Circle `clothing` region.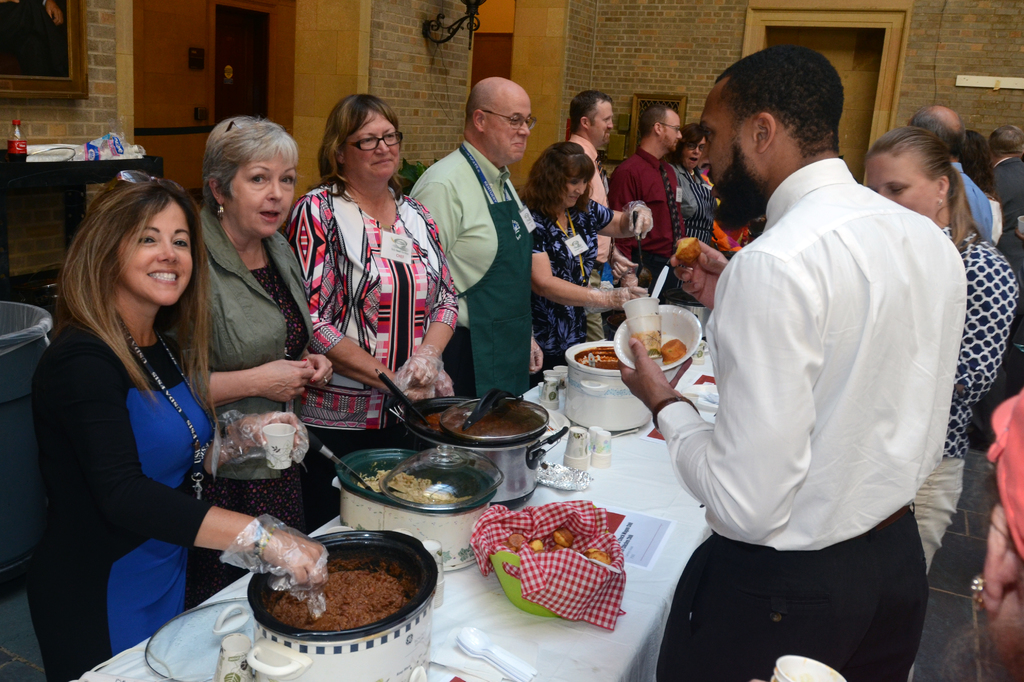
Region: bbox=(298, 177, 460, 500).
